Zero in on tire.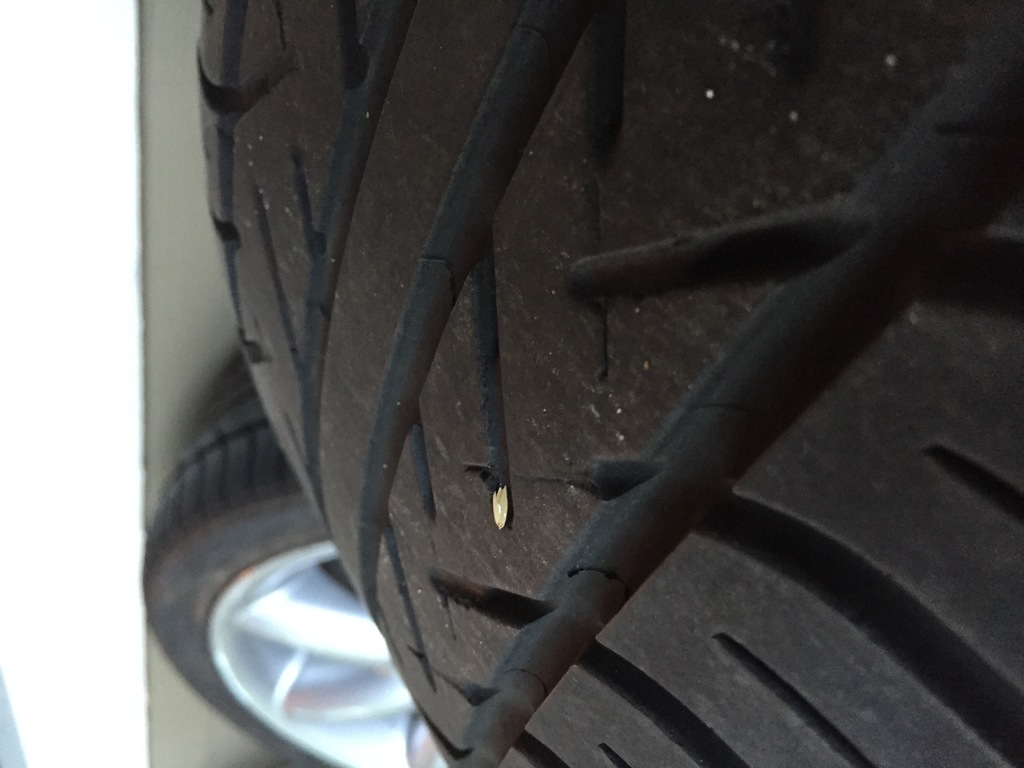
Zeroed in: {"left": 197, "top": 3, "right": 1023, "bottom": 767}.
